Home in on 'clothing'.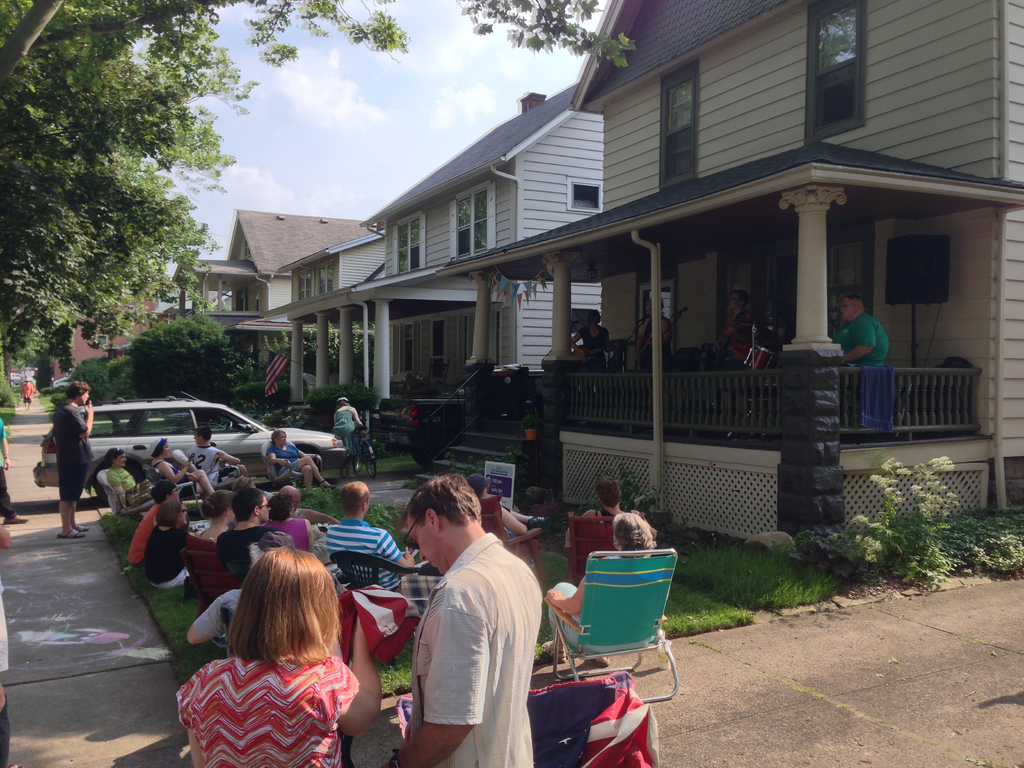
Homed in at <box>552,579,611,636</box>.
